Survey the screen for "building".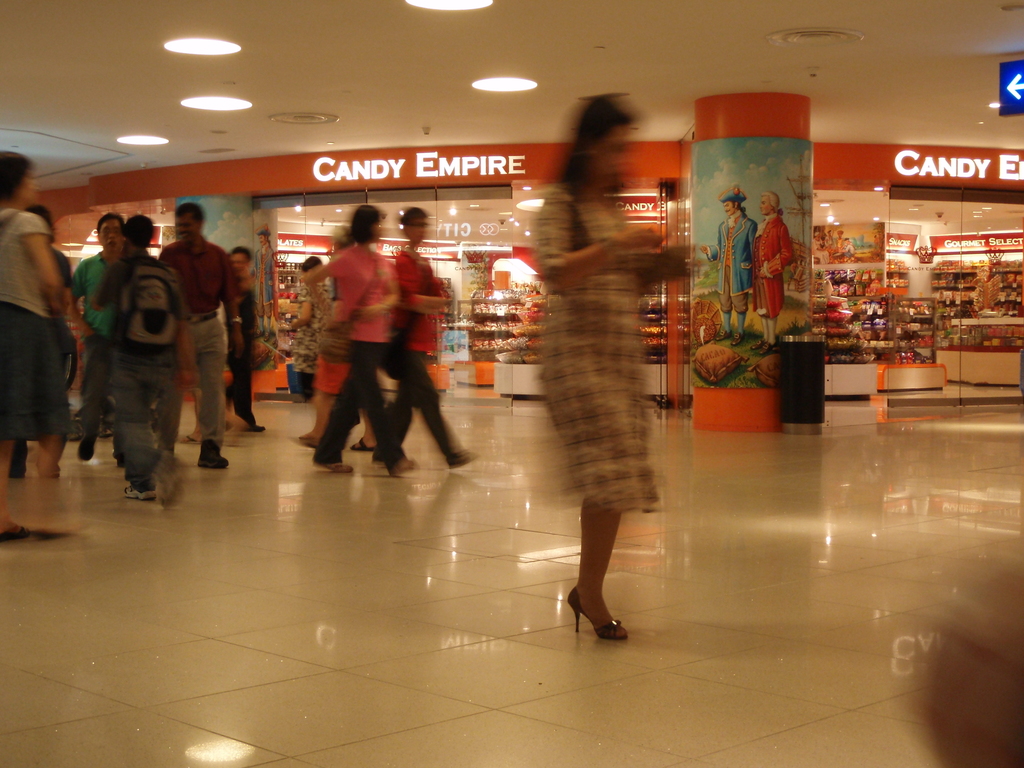
Survey found: l=0, t=0, r=1023, b=767.
